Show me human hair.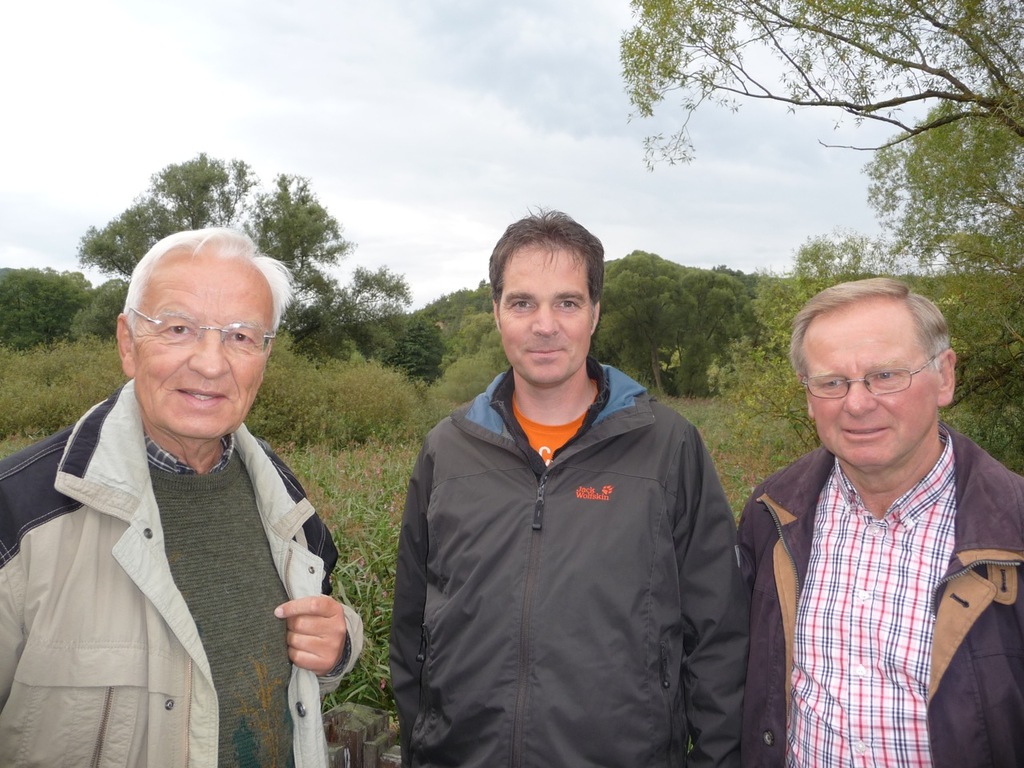
human hair is here: rect(482, 218, 602, 317).
